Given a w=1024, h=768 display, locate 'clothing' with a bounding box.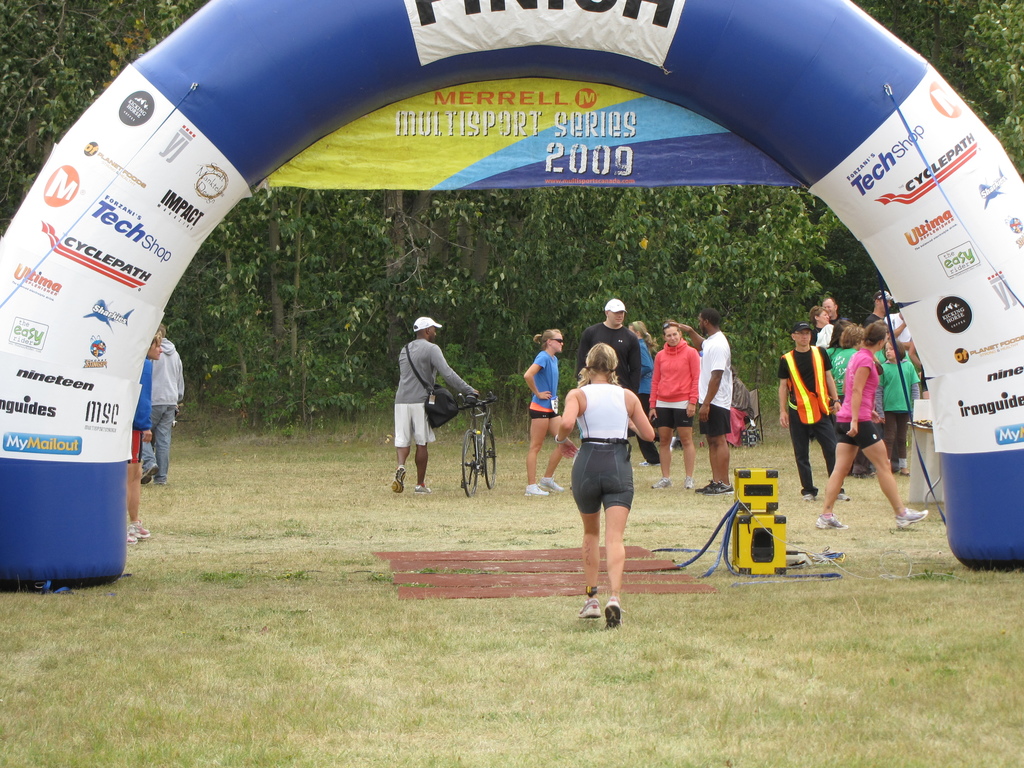
Located: (653, 337, 697, 429).
